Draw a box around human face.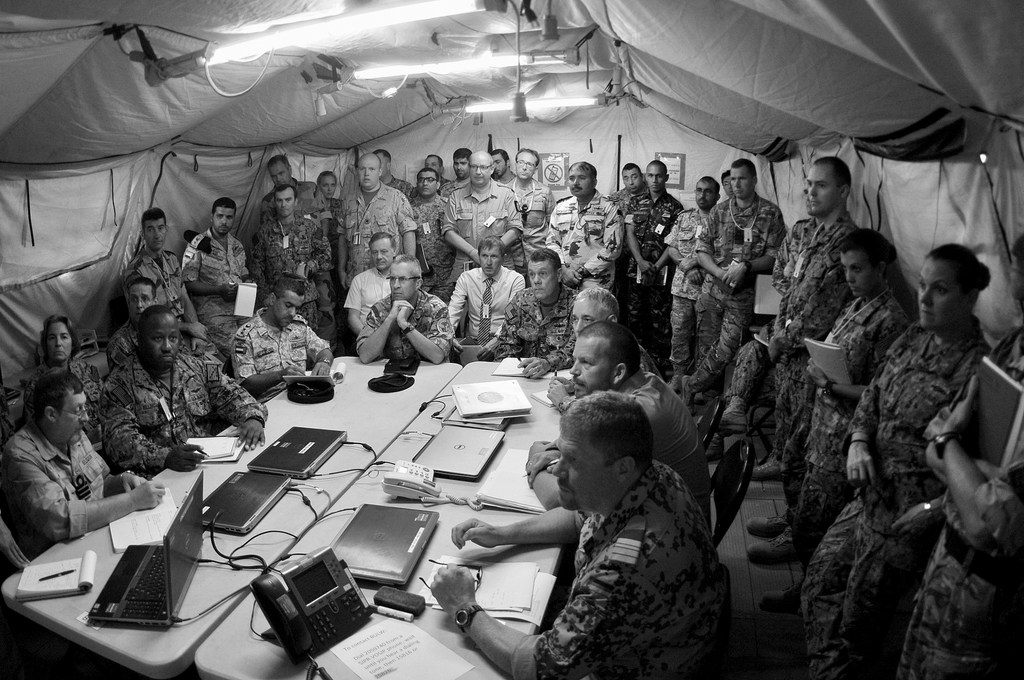
<region>451, 156, 467, 181</region>.
